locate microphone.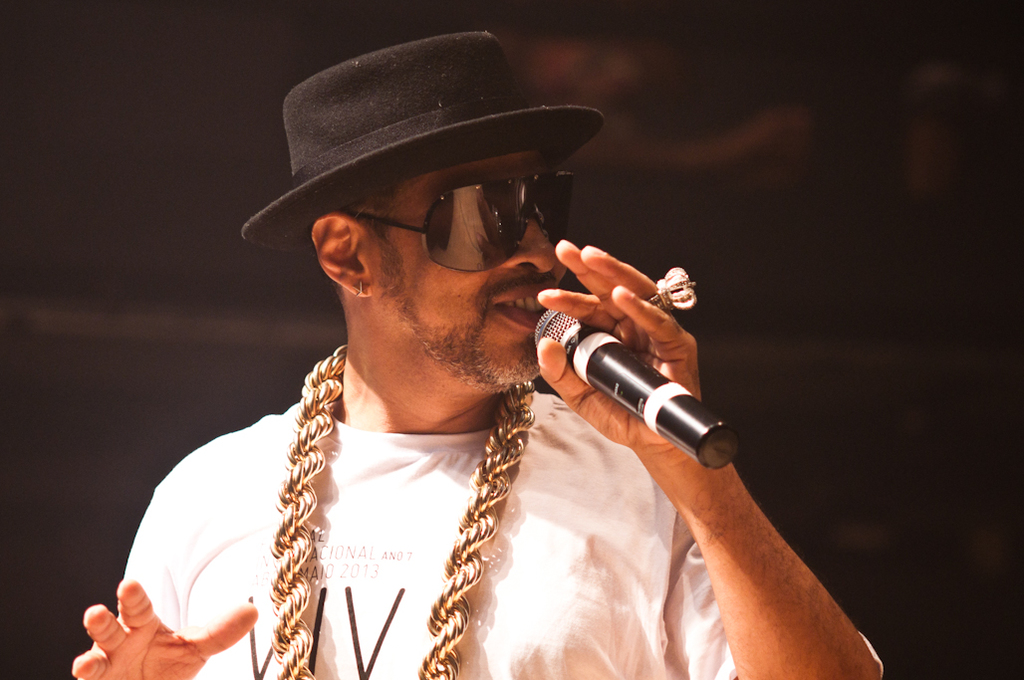
Bounding box: 525, 290, 751, 483.
